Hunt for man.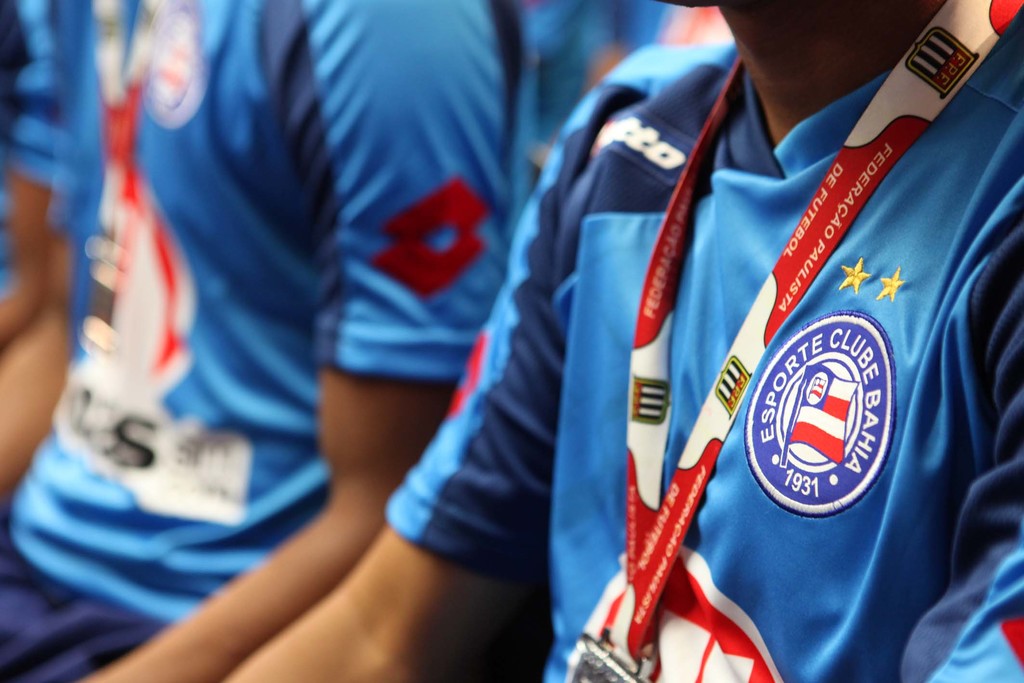
Hunted down at rect(266, 0, 1023, 682).
